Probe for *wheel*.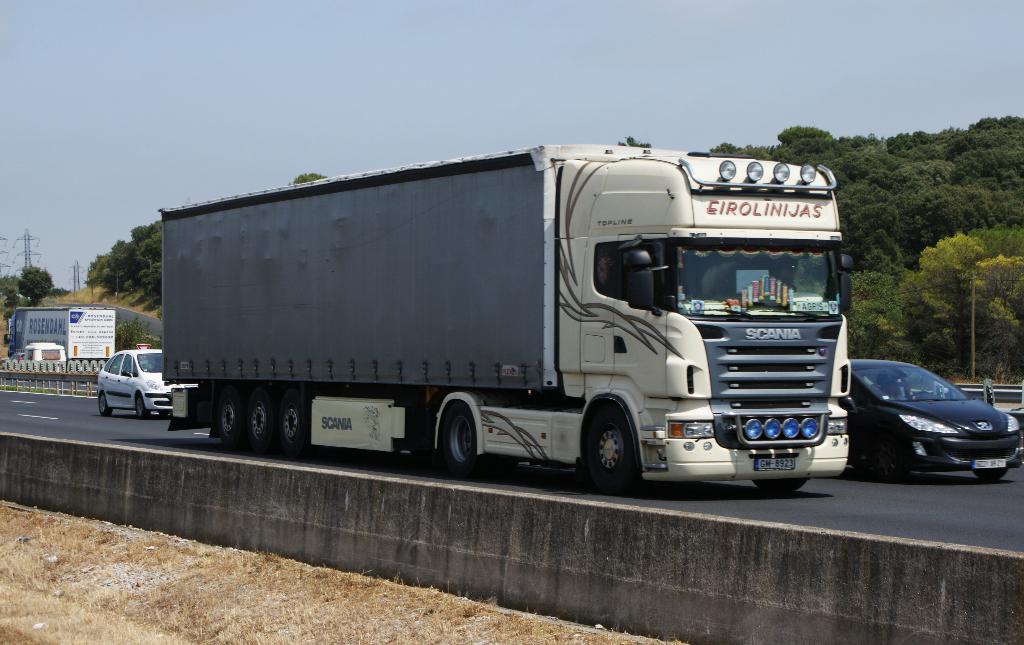
Probe result: (908, 392, 933, 398).
